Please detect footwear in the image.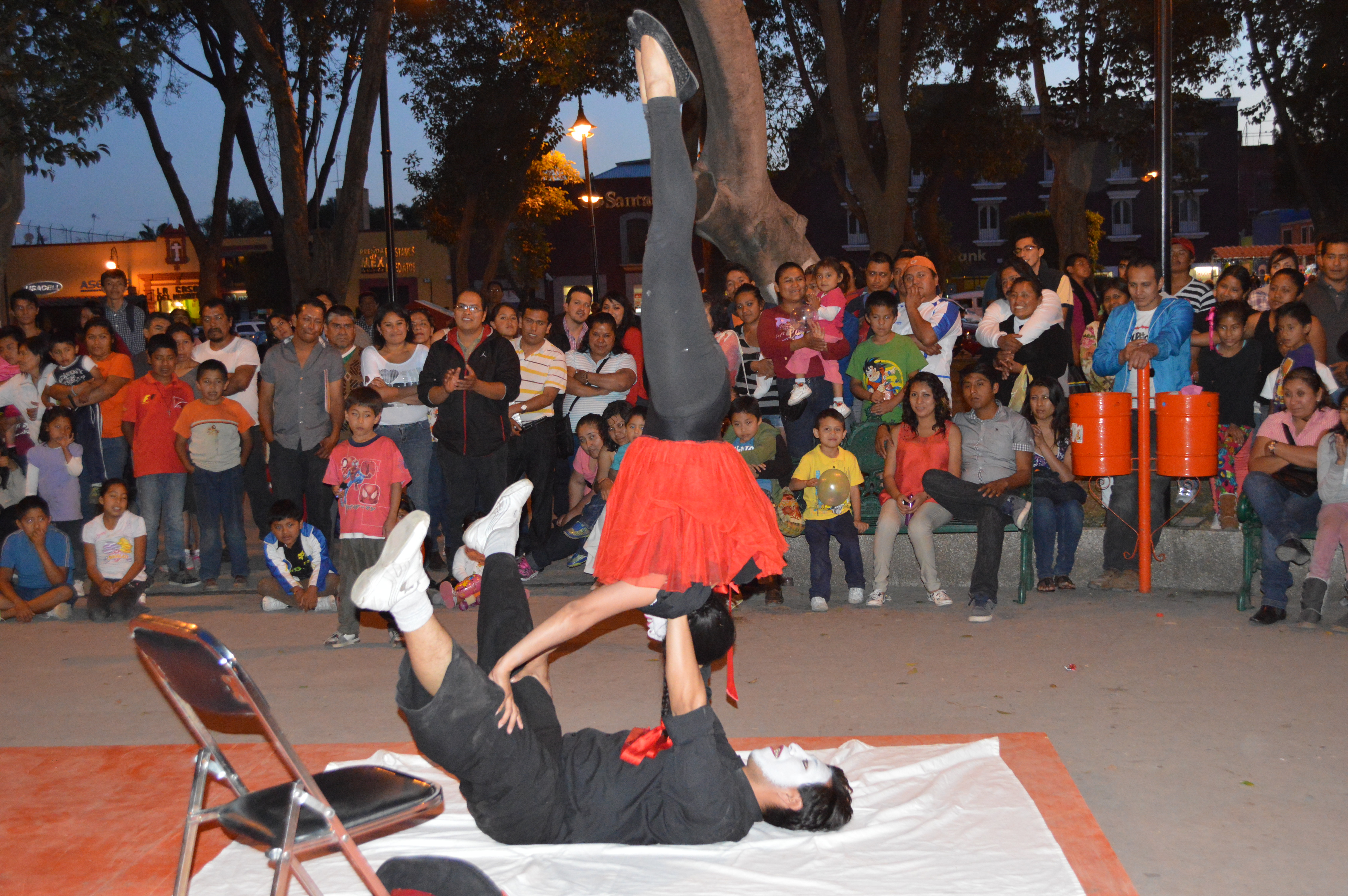
l=136, t=177, r=142, b=182.
